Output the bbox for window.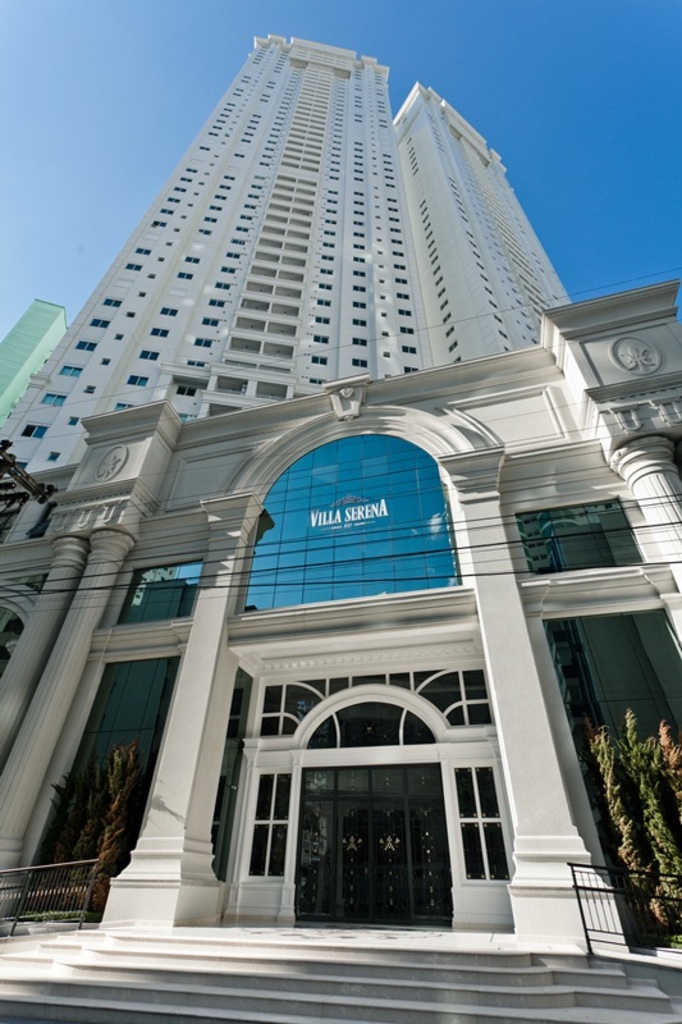
bbox=(129, 374, 147, 390).
